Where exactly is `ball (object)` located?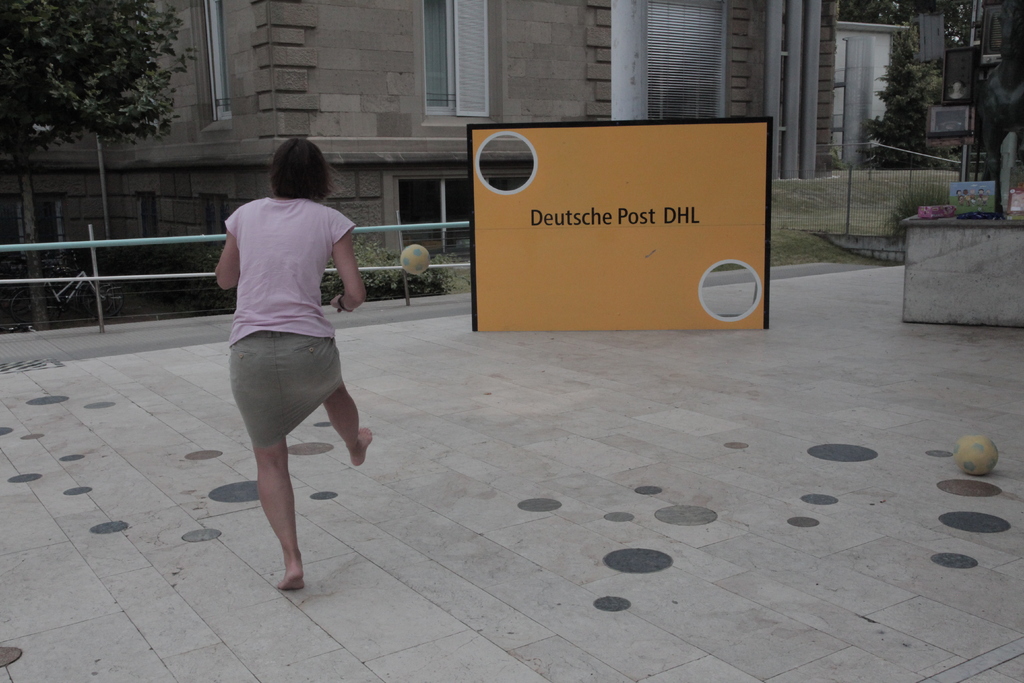
Its bounding box is 400/247/428/274.
